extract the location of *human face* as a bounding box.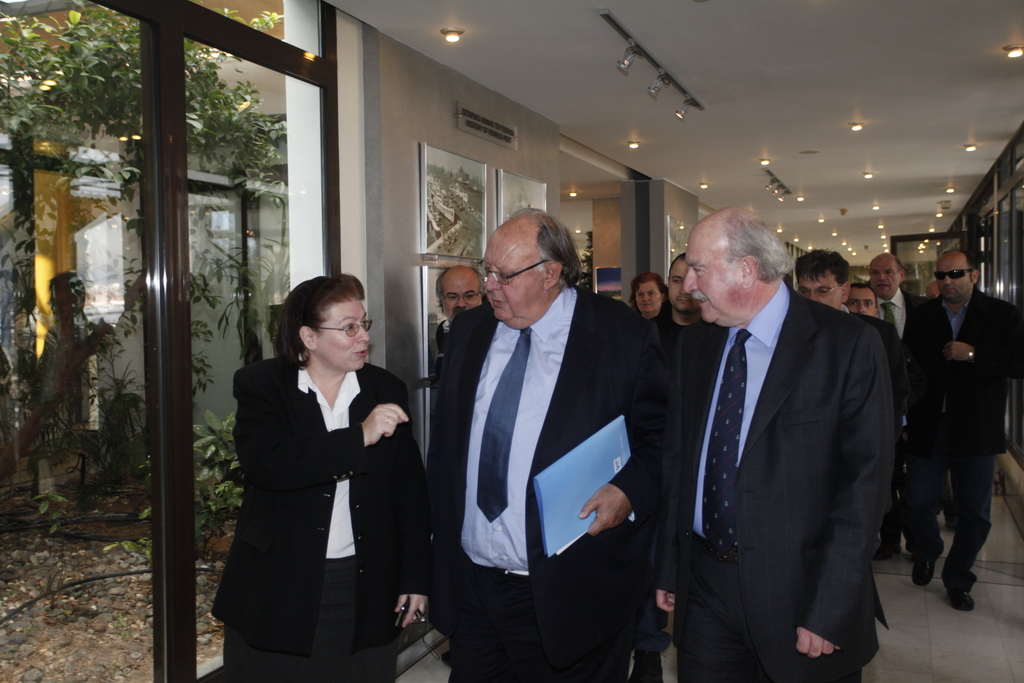
{"x1": 934, "y1": 251, "x2": 975, "y2": 301}.
